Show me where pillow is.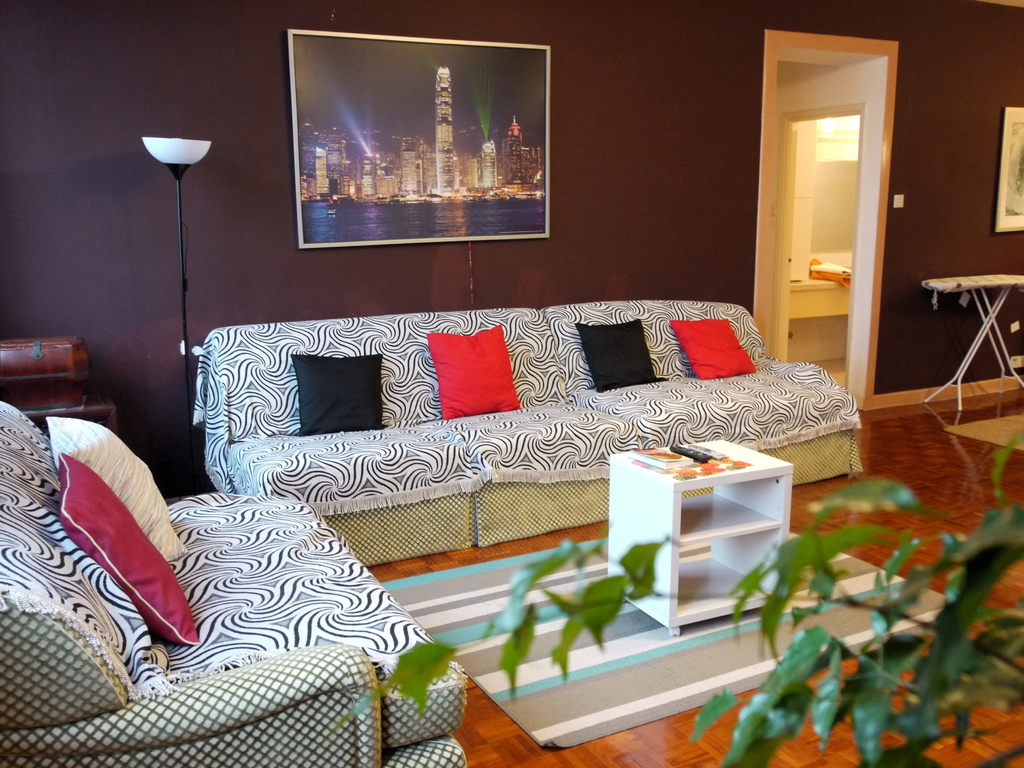
pillow is at [x1=292, y1=355, x2=385, y2=432].
